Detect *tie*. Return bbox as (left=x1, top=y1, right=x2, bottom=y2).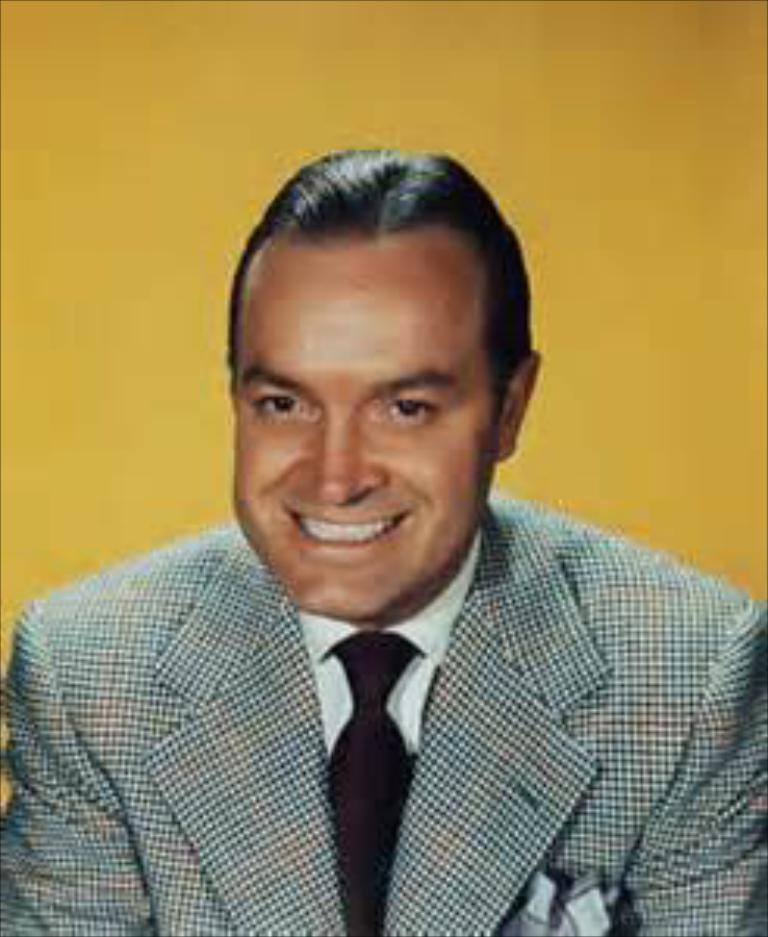
(left=325, top=631, right=421, bottom=934).
